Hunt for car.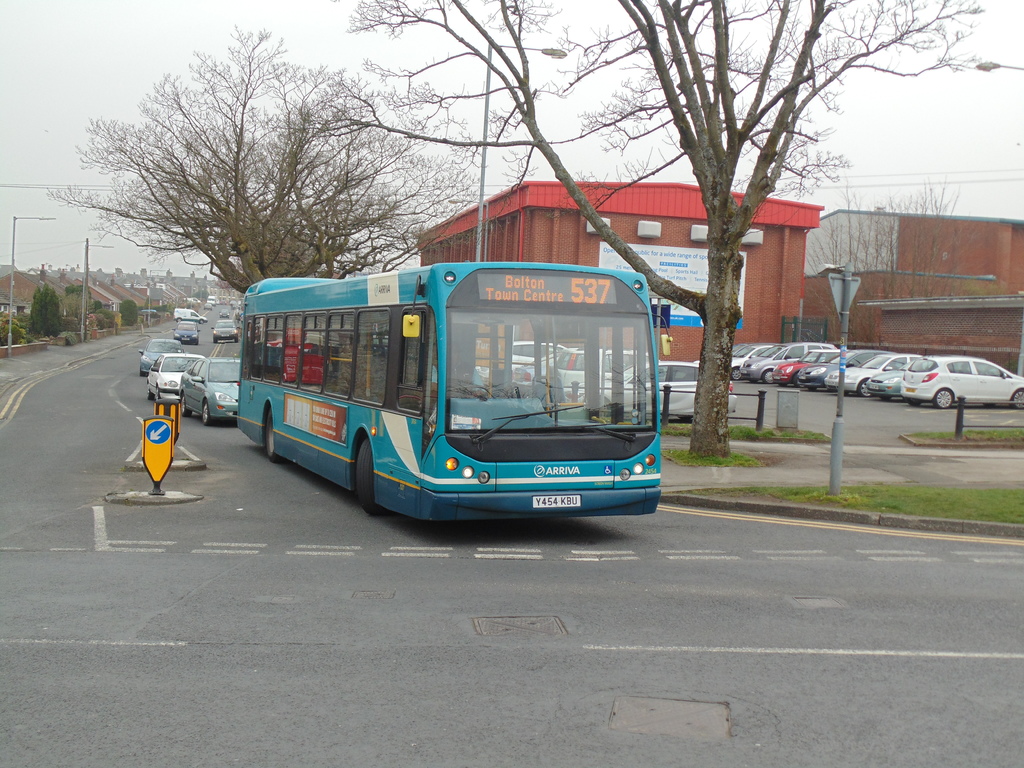
Hunted down at 178/356/241/427.
